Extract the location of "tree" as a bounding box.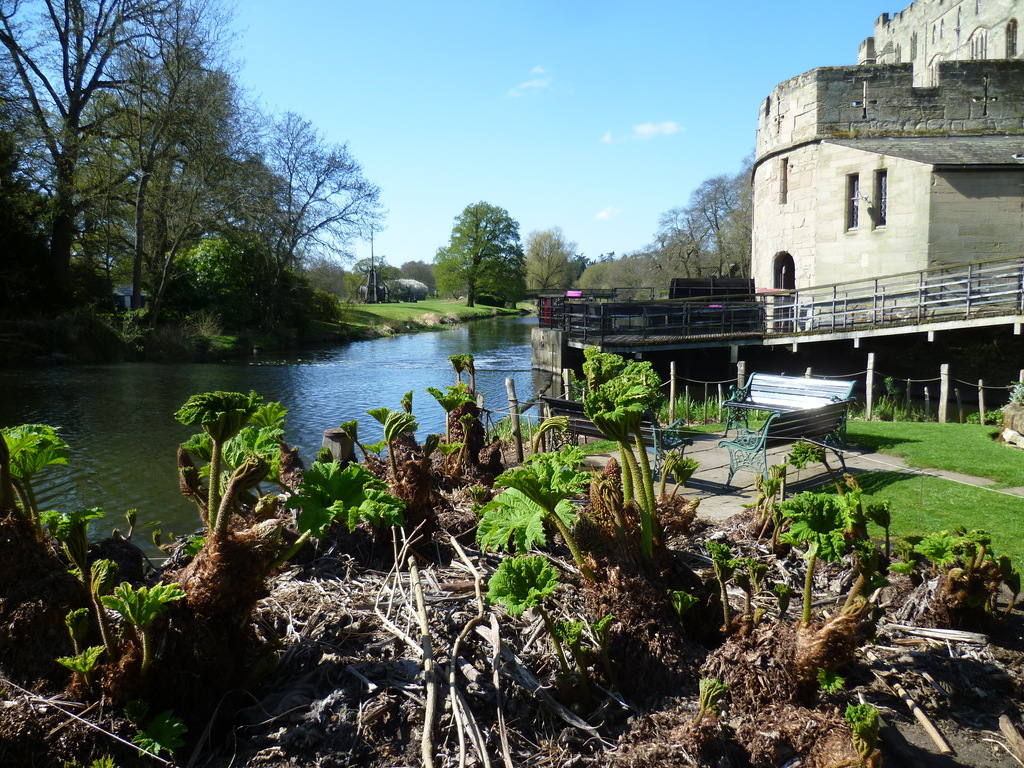
detection(440, 181, 534, 298).
